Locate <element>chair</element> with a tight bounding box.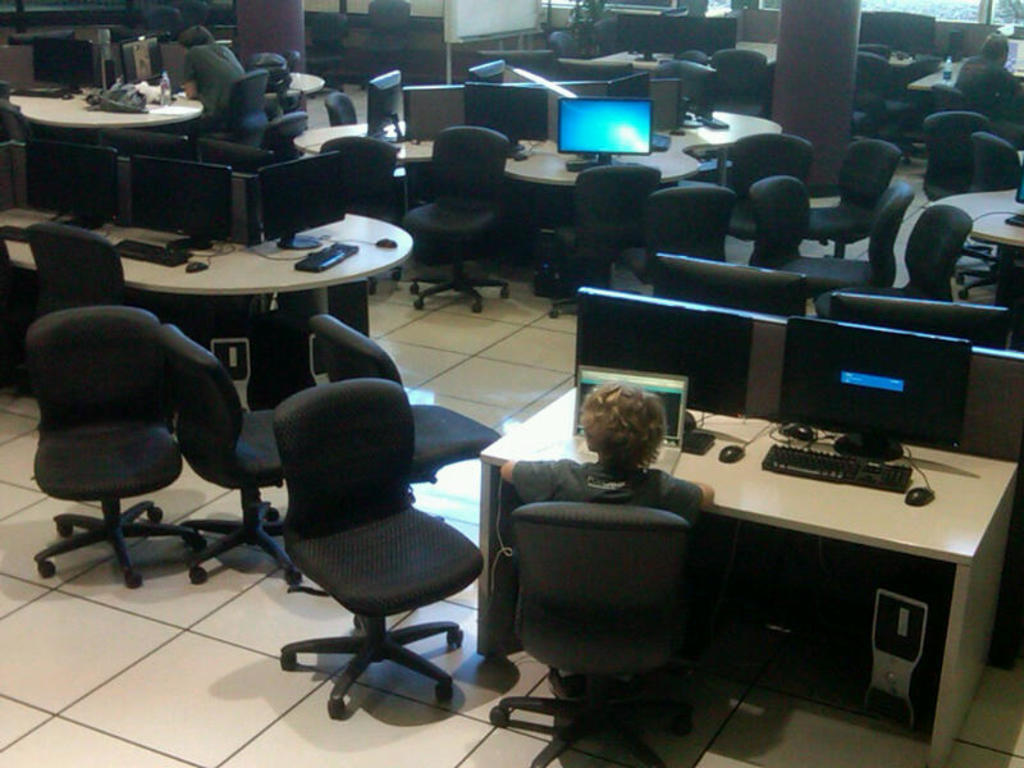
l=10, t=29, r=86, b=86.
